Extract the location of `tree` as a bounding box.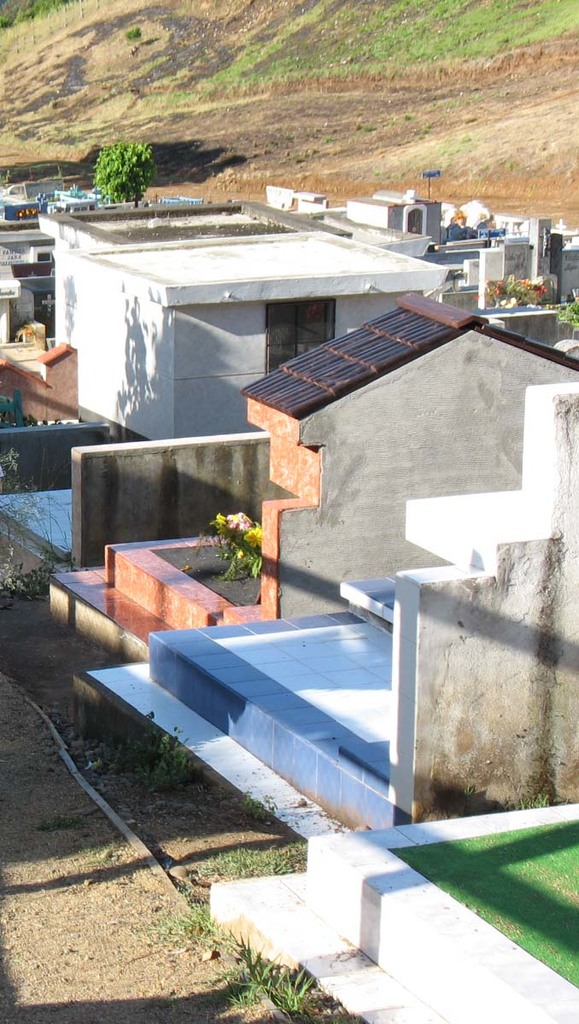
locate(88, 141, 161, 212).
